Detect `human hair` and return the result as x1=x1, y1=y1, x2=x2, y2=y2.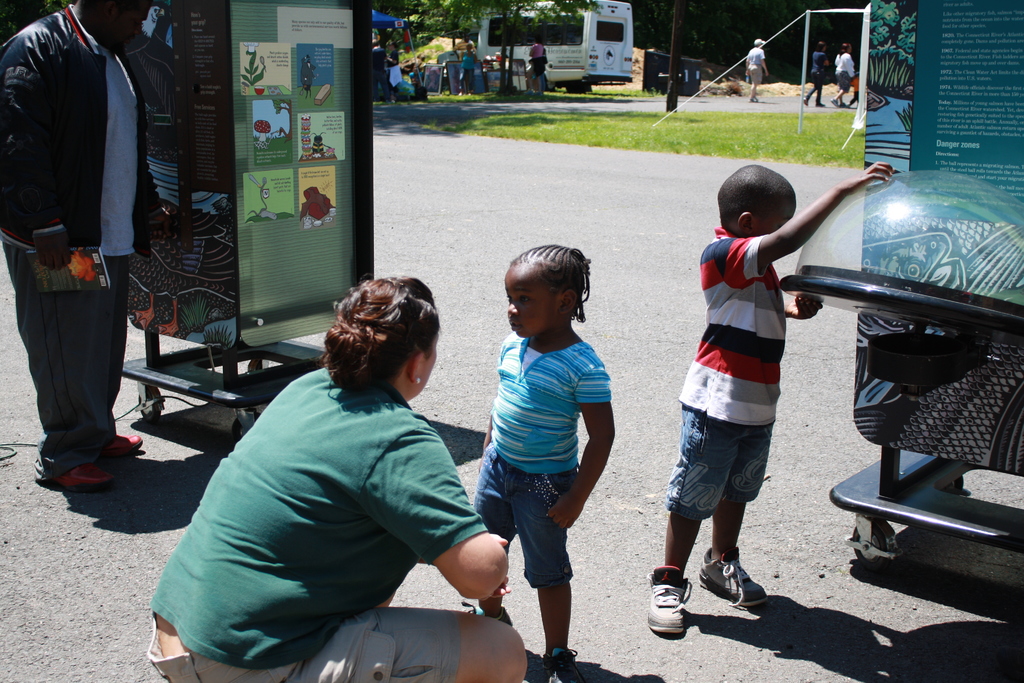
x1=508, y1=239, x2=604, y2=317.
